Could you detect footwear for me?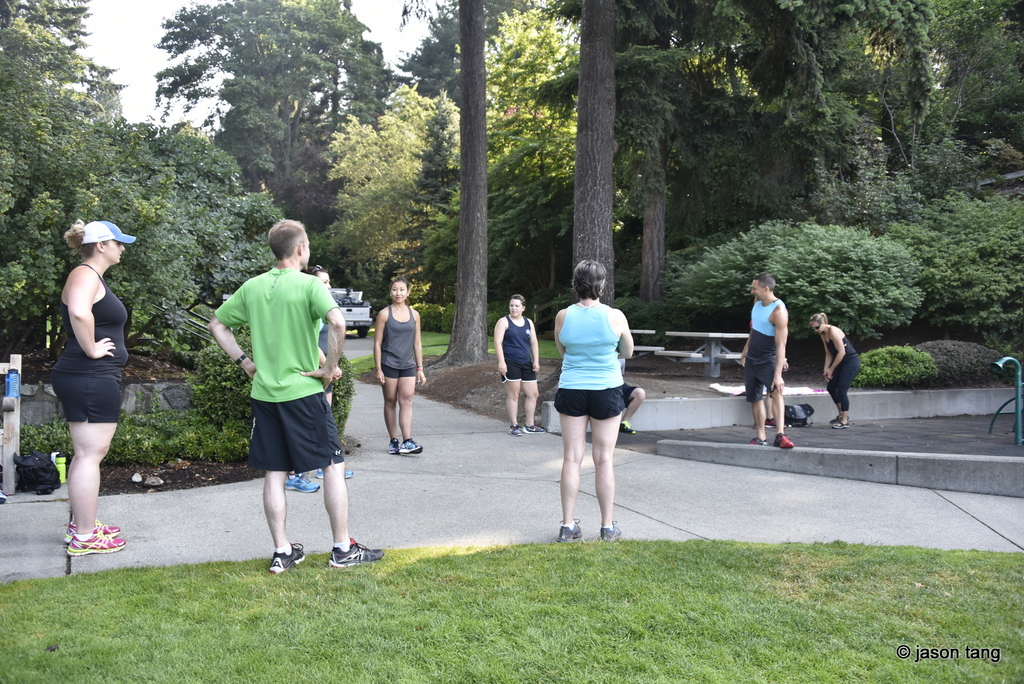
Detection result: {"left": 384, "top": 439, "right": 406, "bottom": 457}.
